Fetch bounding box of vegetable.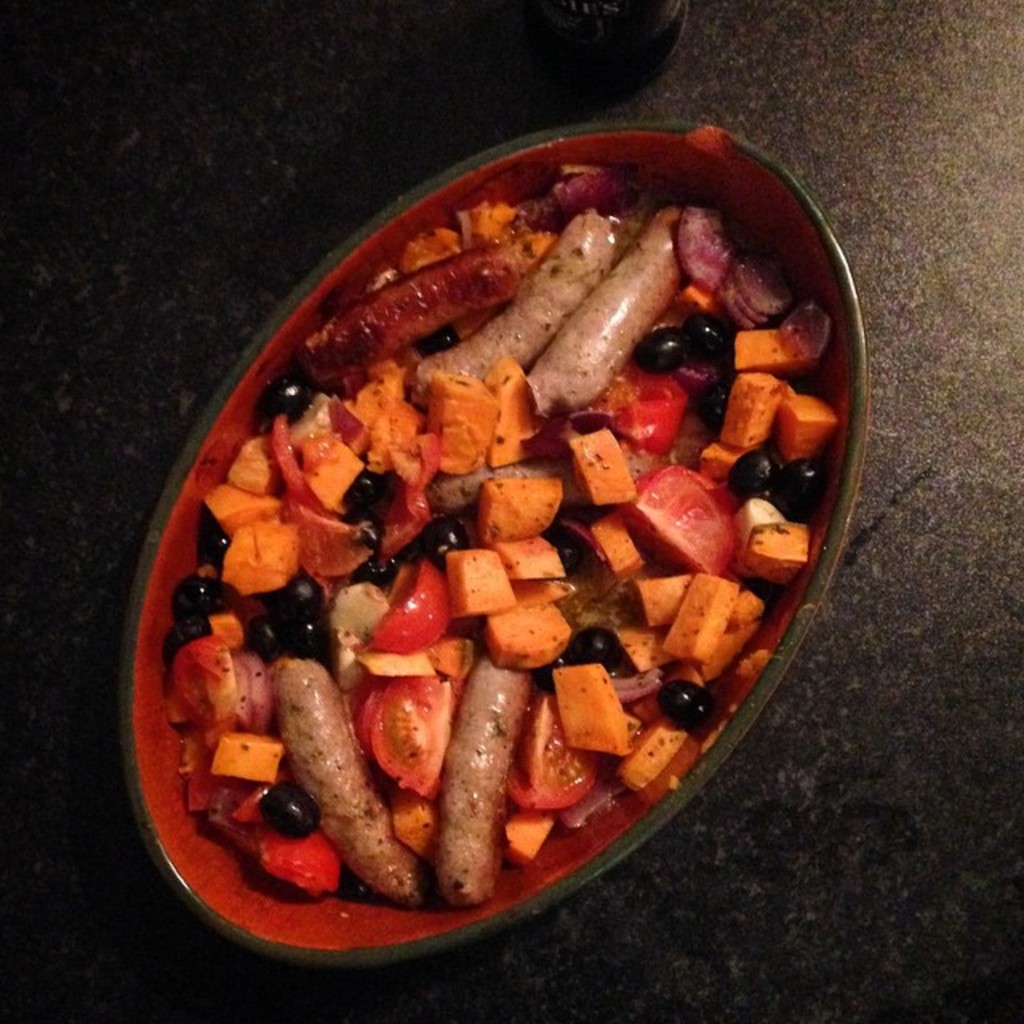
Bbox: l=674, t=210, r=722, b=286.
